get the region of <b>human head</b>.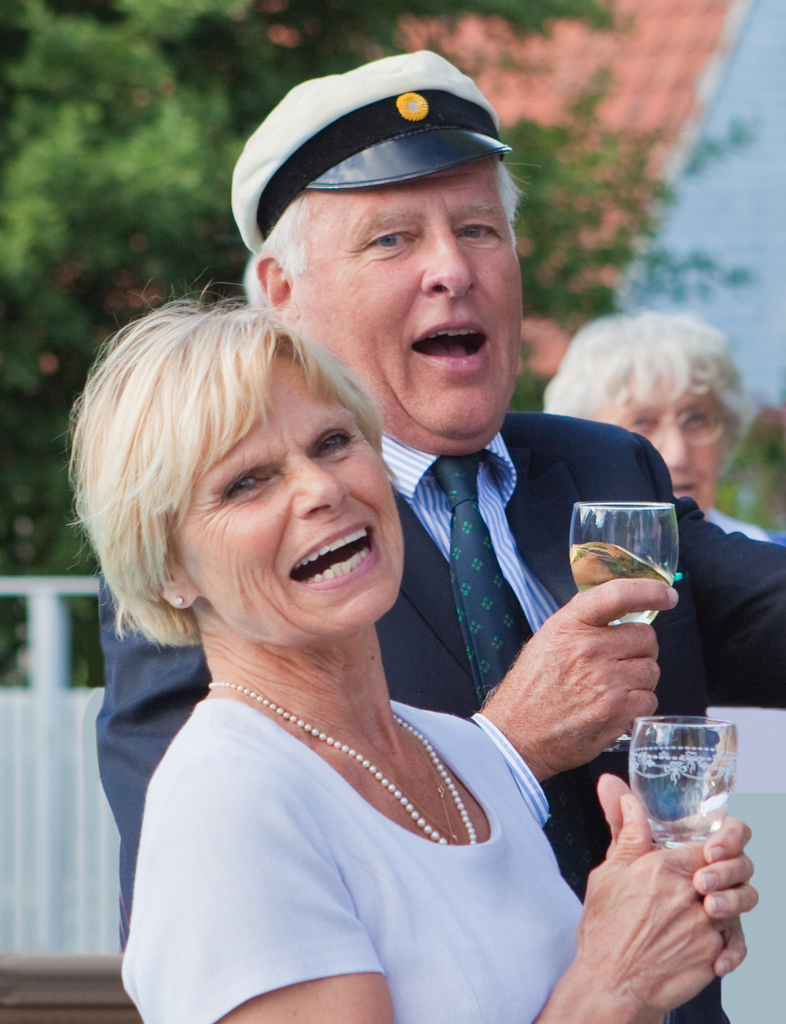
rect(222, 49, 539, 403).
